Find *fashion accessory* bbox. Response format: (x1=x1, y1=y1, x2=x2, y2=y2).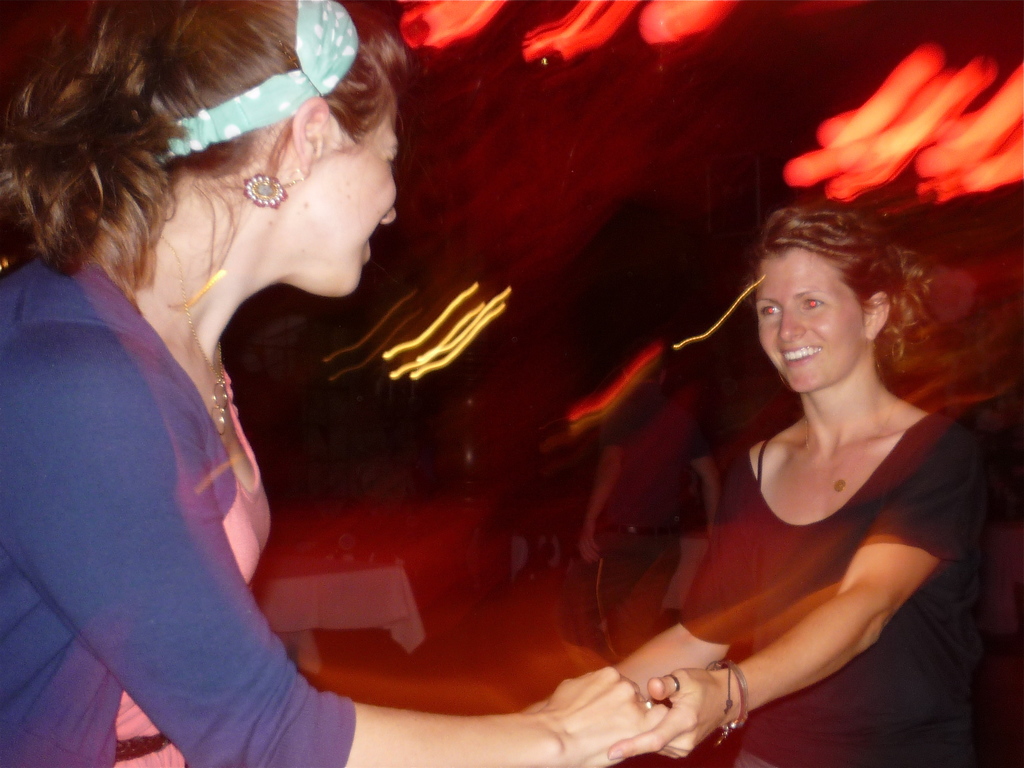
(x1=168, y1=0, x2=357, y2=166).
